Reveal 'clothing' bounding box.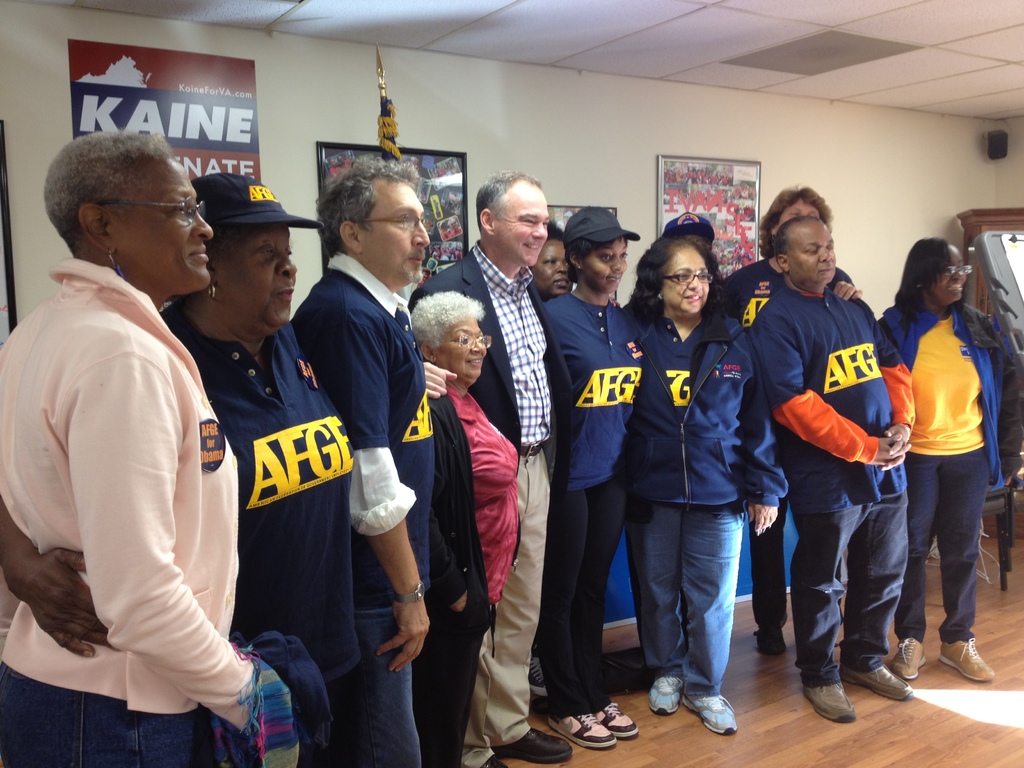
Revealed: bbox=(7, 225, 248, 744).
